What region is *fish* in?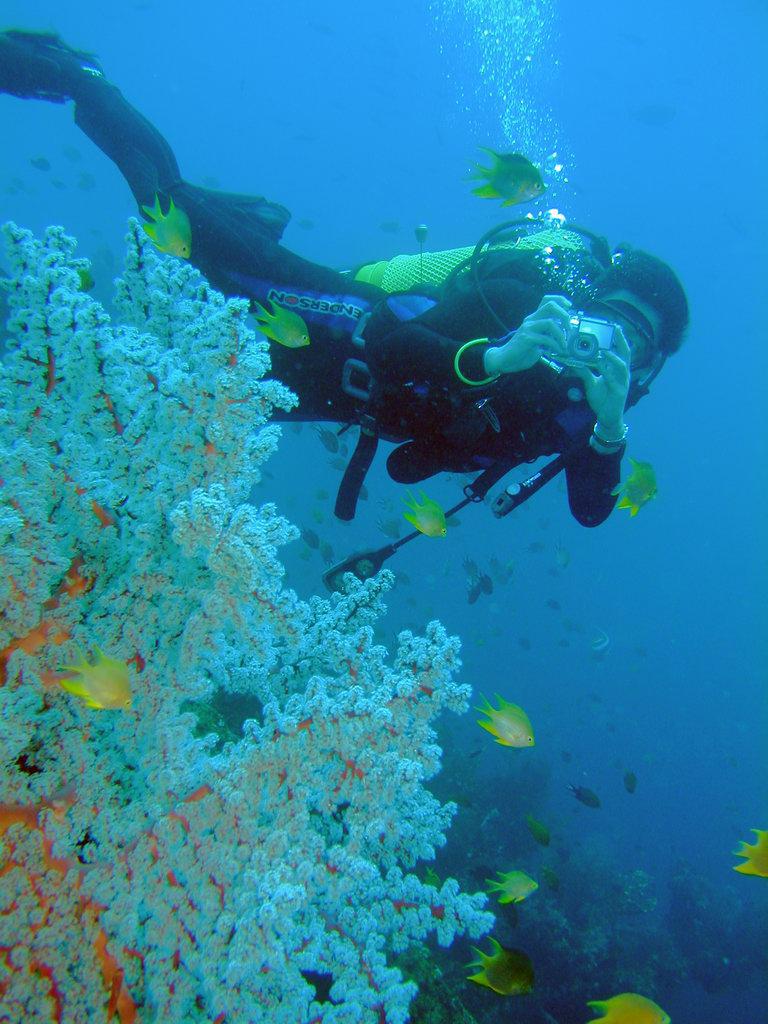
(x1=625, y1=767, x2=636, y2=796).
